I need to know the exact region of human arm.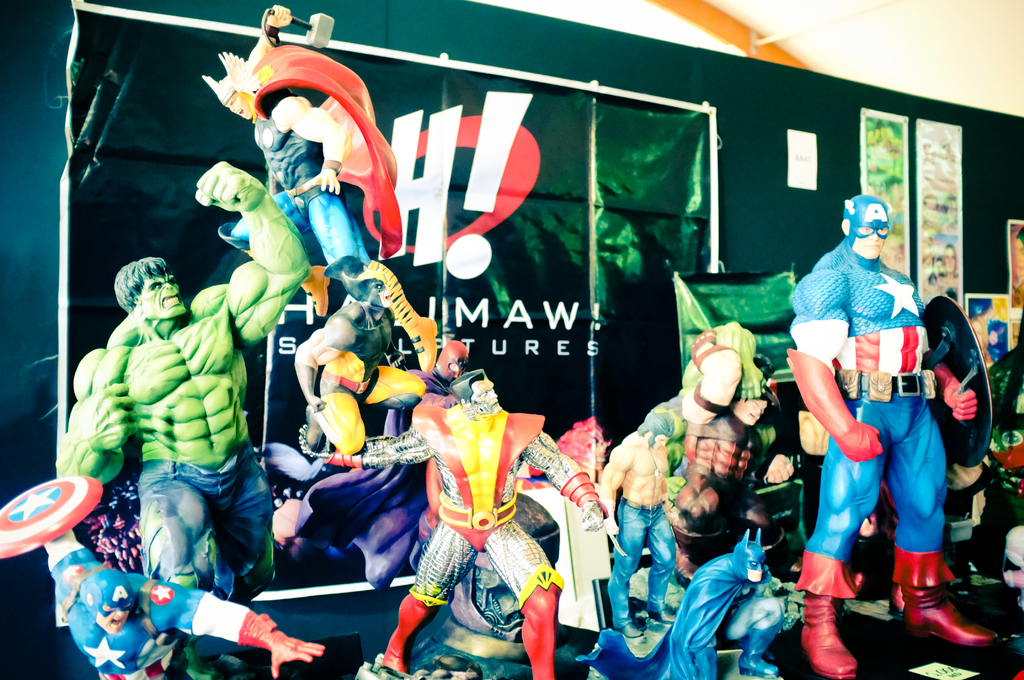
Region: crop(520, 429, 608, 523).
